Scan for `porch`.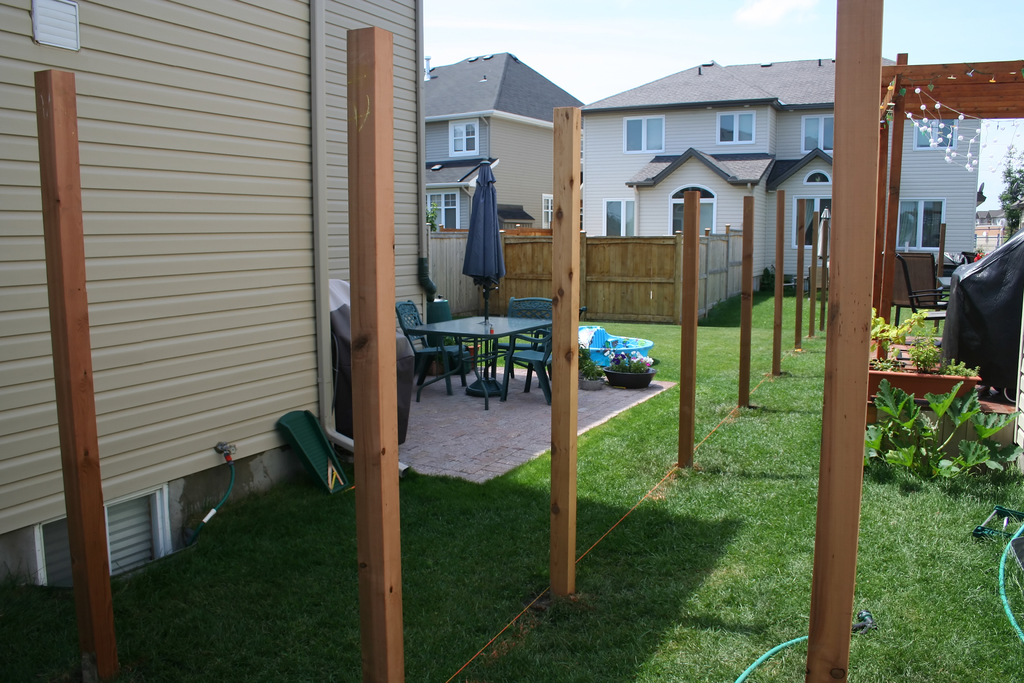
Scan result: locate(427, 218, 758, 308).
